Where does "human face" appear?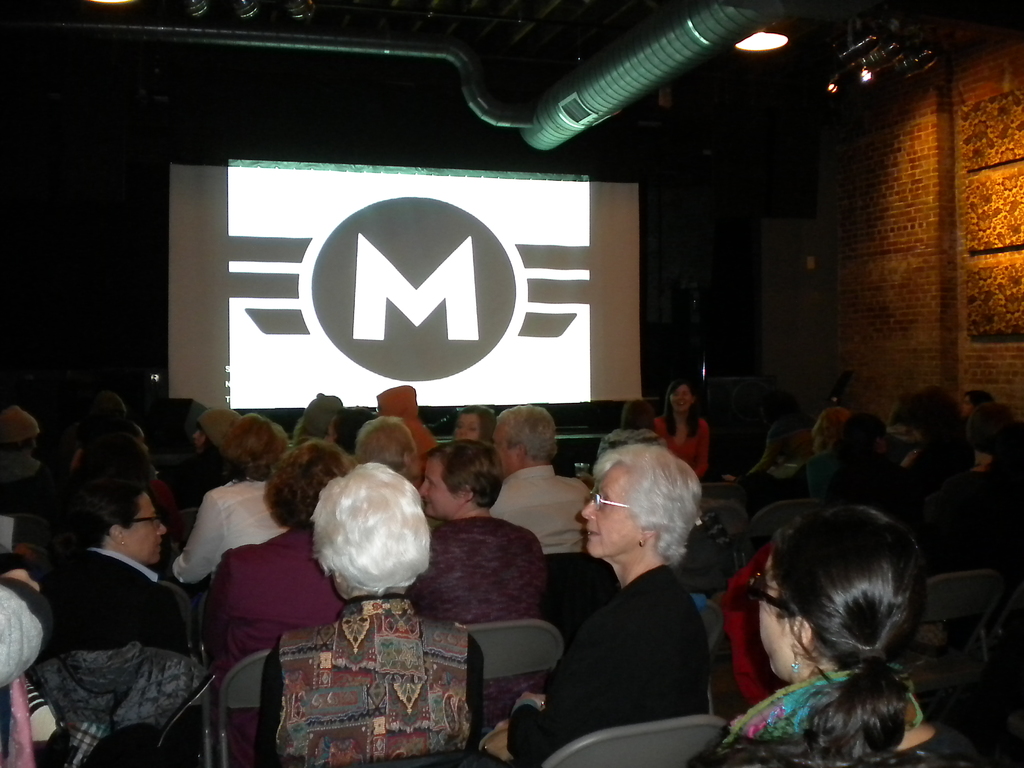
Appears at BBox(759, 555, 792, 685).
